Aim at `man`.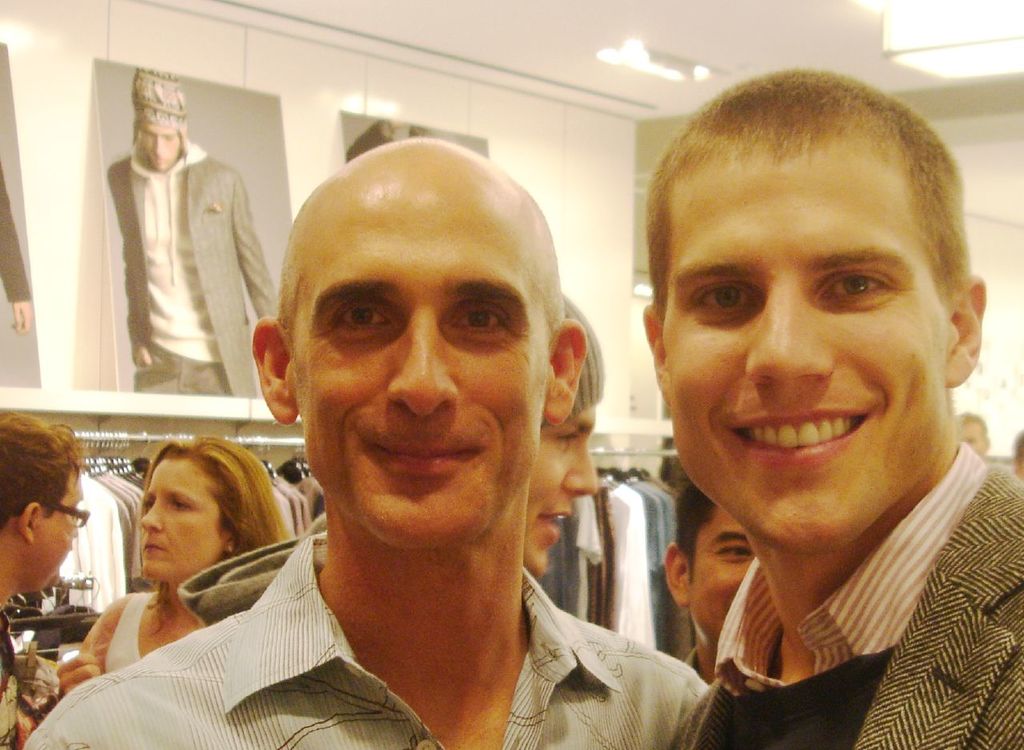
Aimed at x1=661, y1=464, x2=761, y2=688.
